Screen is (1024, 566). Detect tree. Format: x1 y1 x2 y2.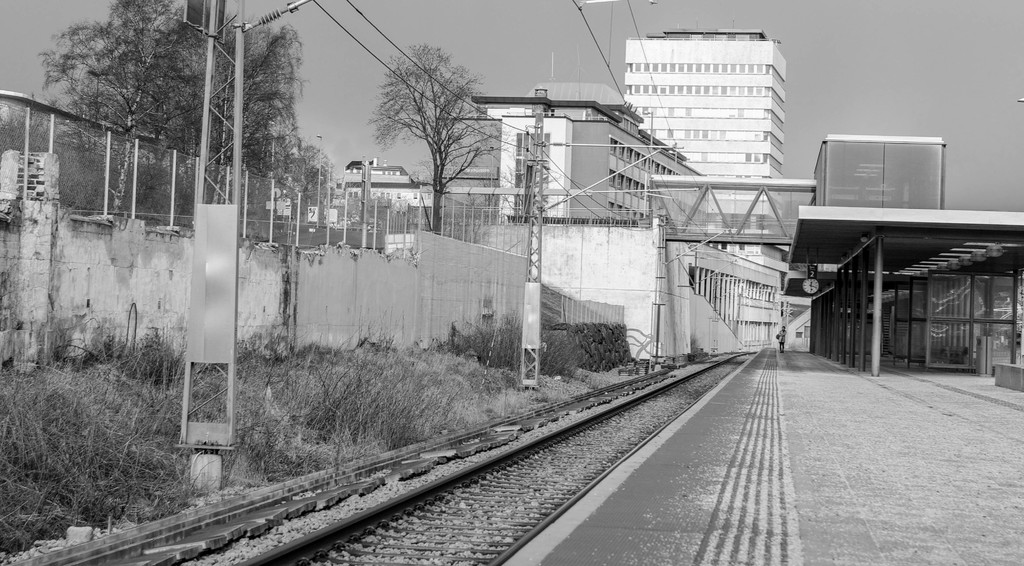
42 0 300 261.
